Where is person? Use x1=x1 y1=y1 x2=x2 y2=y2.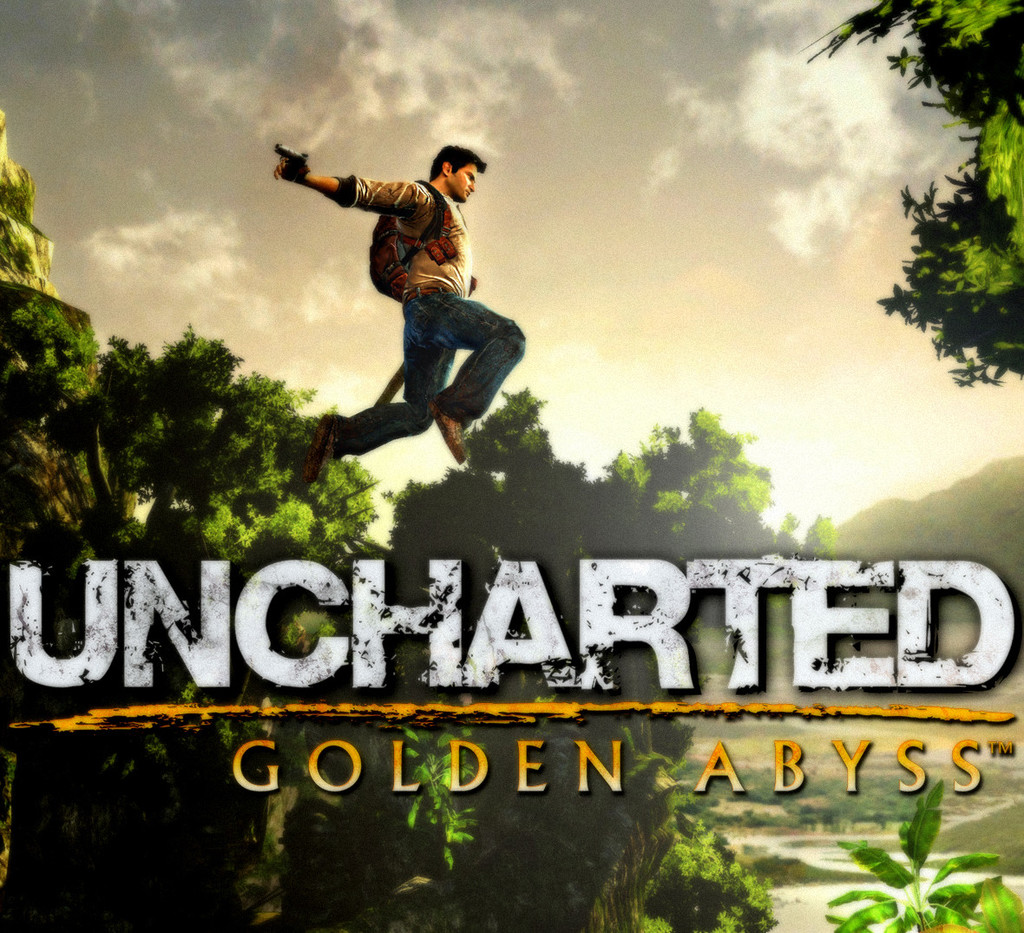
x1=267 y1=135 x2=526 y2=483.
